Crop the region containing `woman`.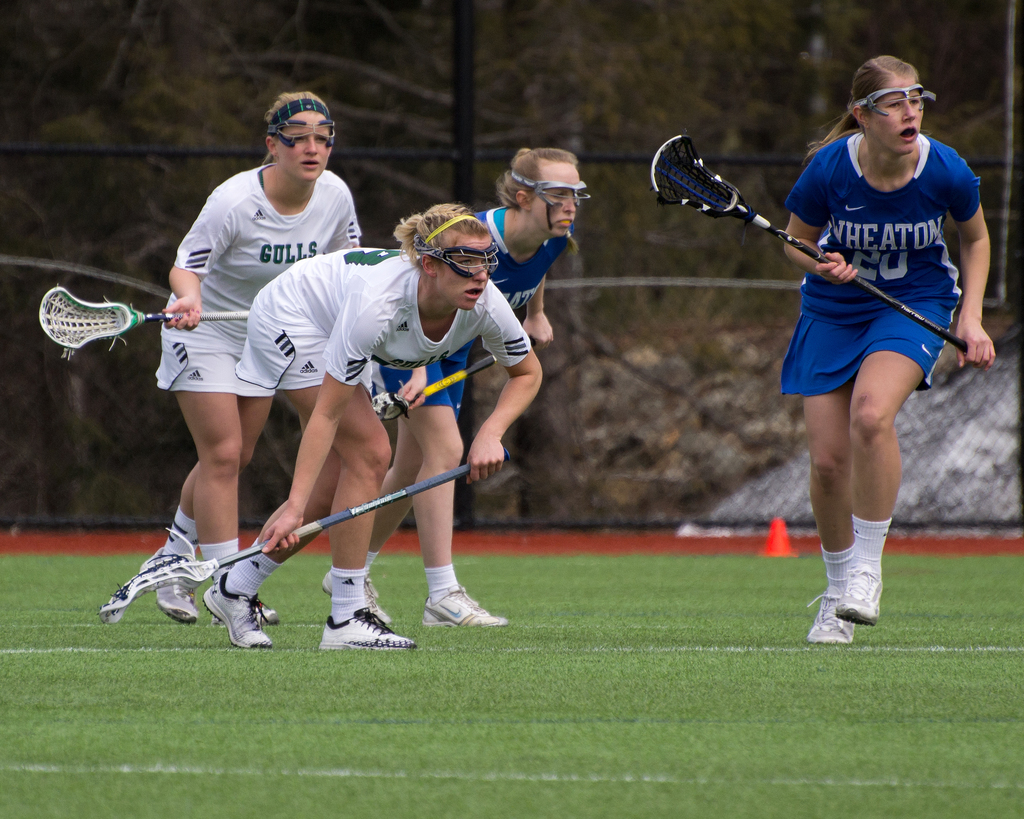
Crop region: bbox(323, 147, 588, 627).
